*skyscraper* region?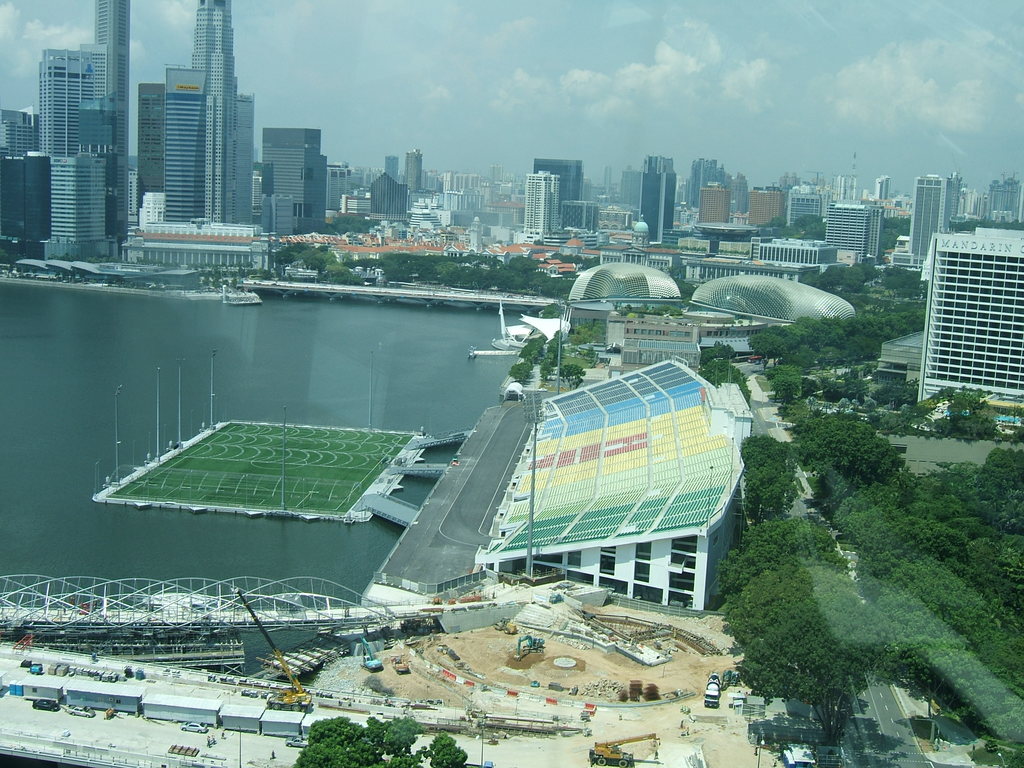
[left=255, top=129, right=325, bottom=227]
